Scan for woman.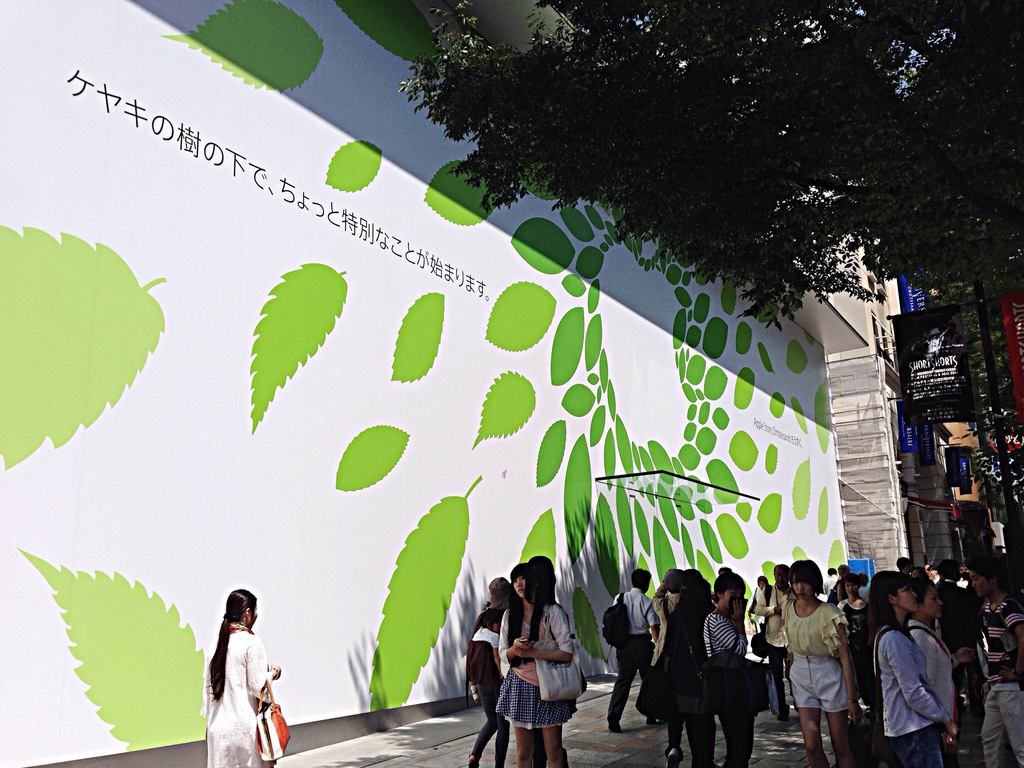
Scan result: Rect(967, 554, 1023, 767).
